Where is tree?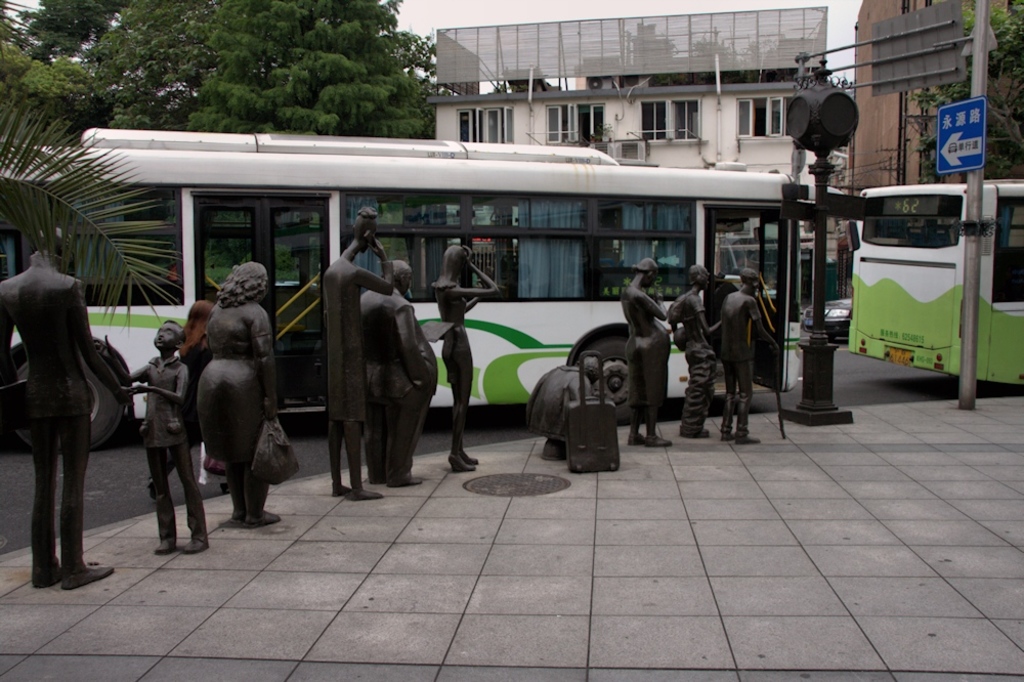
l=0, t=0, r=188, b=340.
